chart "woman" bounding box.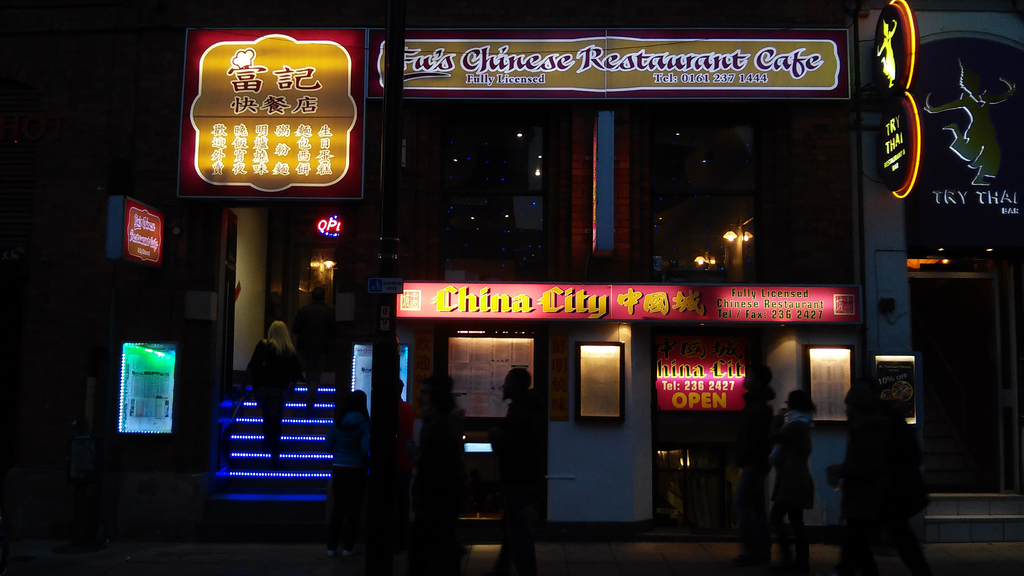
Charted: l=323, t=385, r=372, b=568.
